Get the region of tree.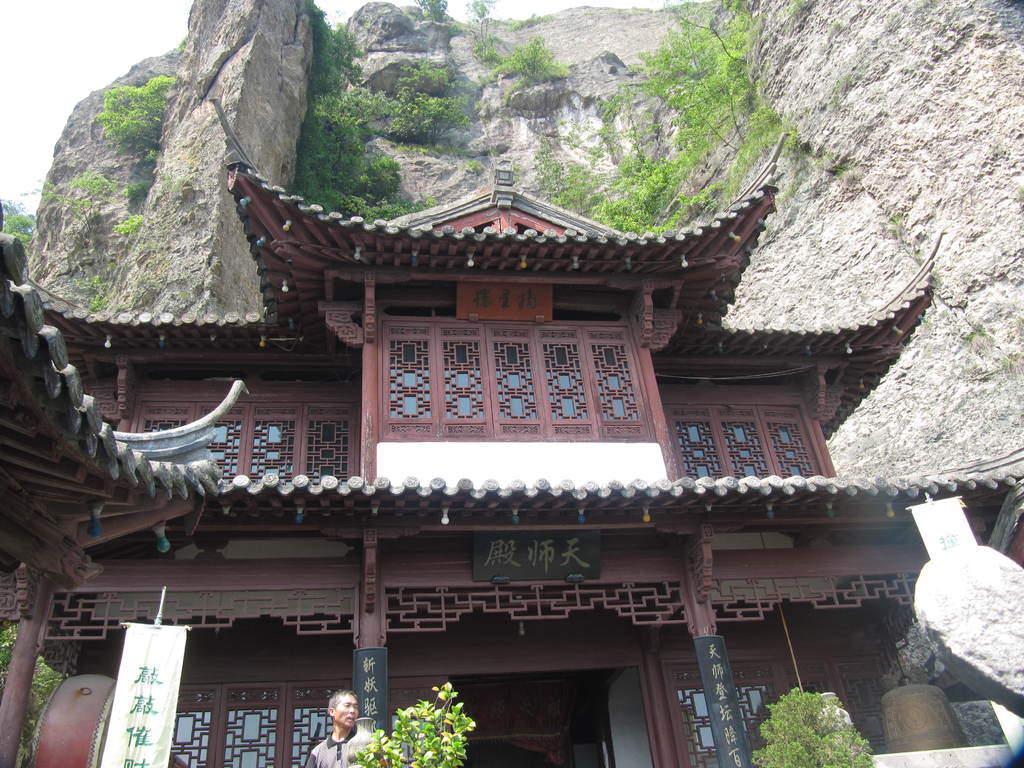
box=[392, 54, 483, 149].
